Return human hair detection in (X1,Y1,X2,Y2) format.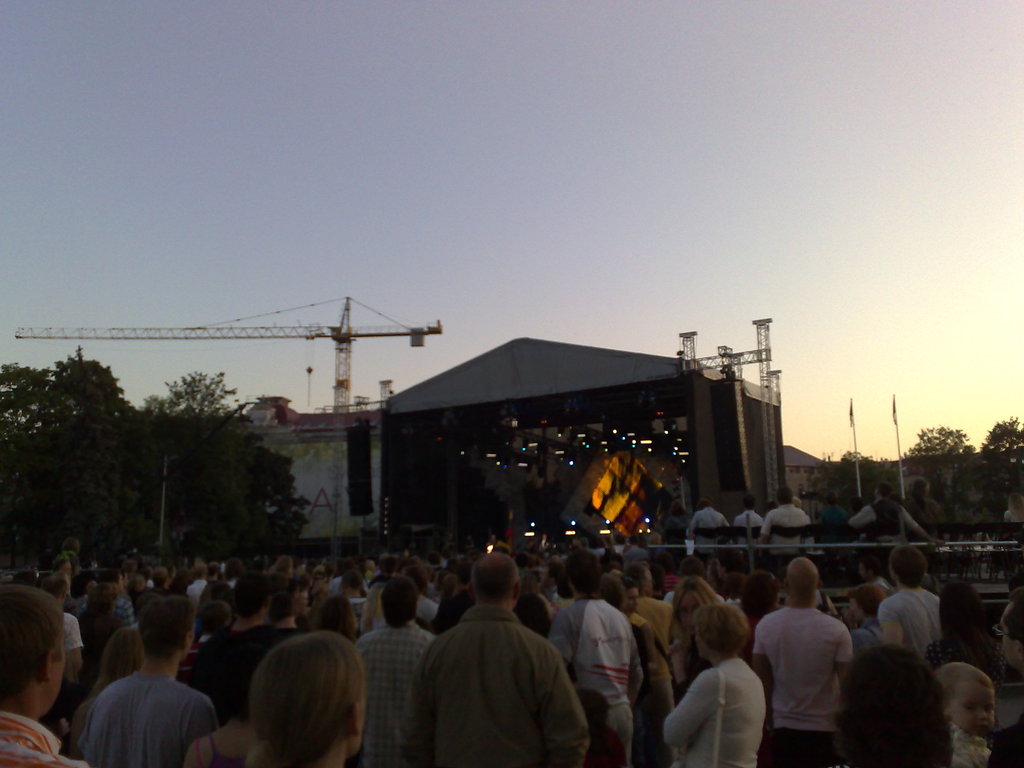
(671,499,689,527).
